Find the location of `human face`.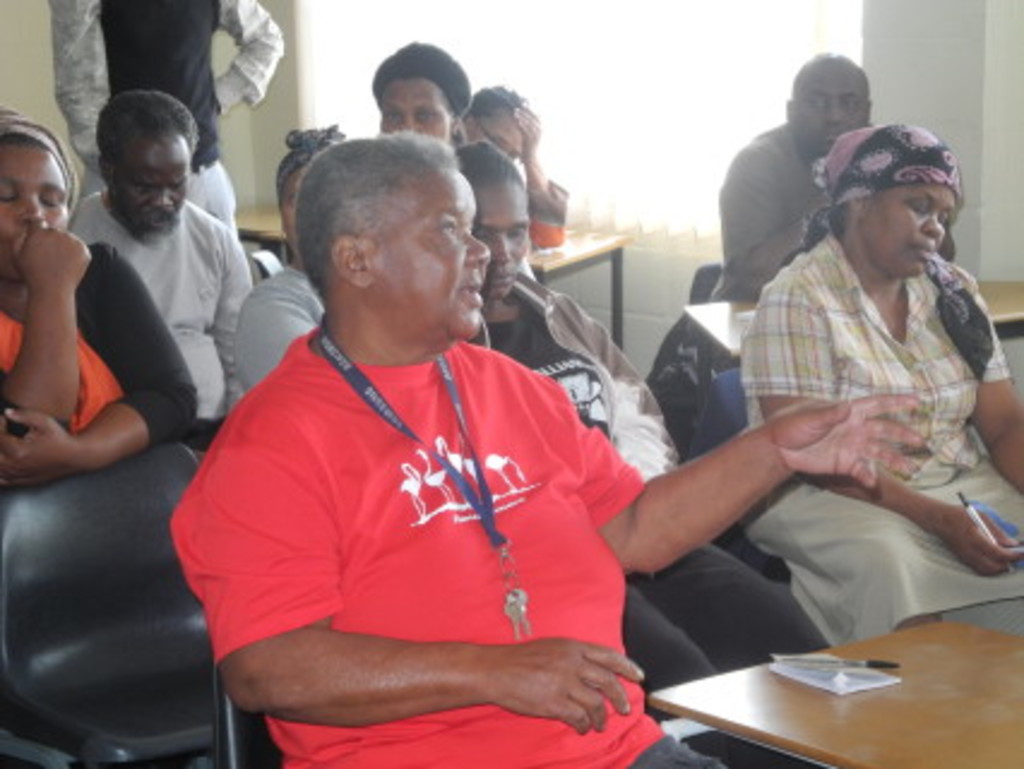
Location: crop(365, 171, 490, 341).
